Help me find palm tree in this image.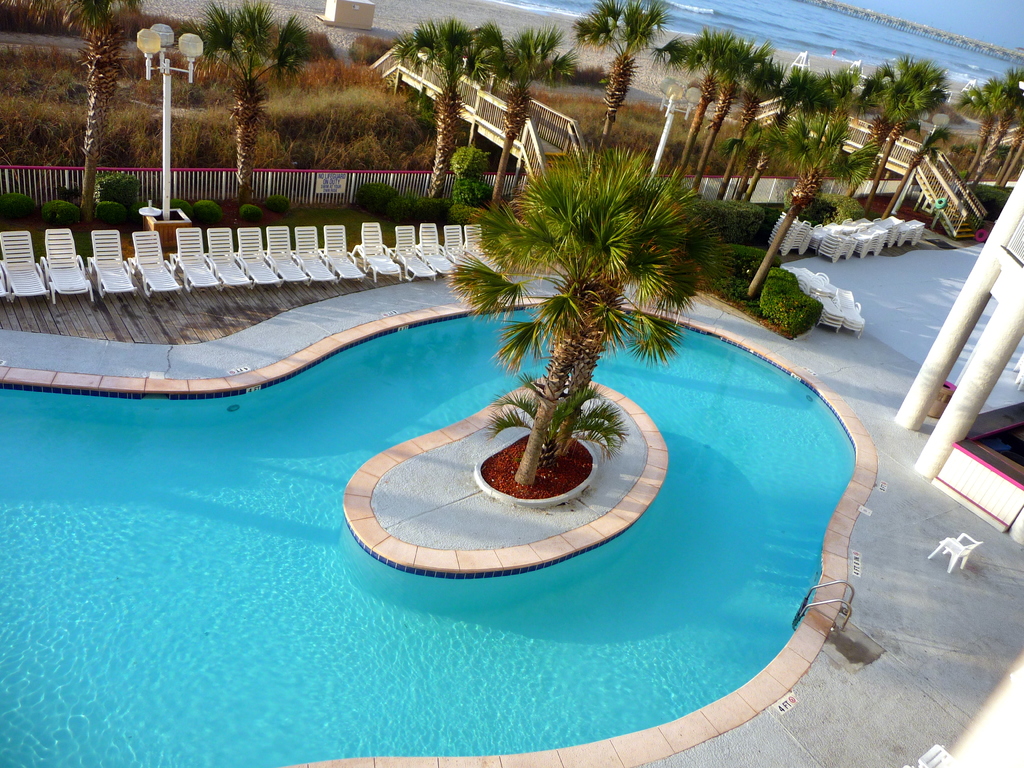
Found it: bbox=[667, 26, 741, 175].
